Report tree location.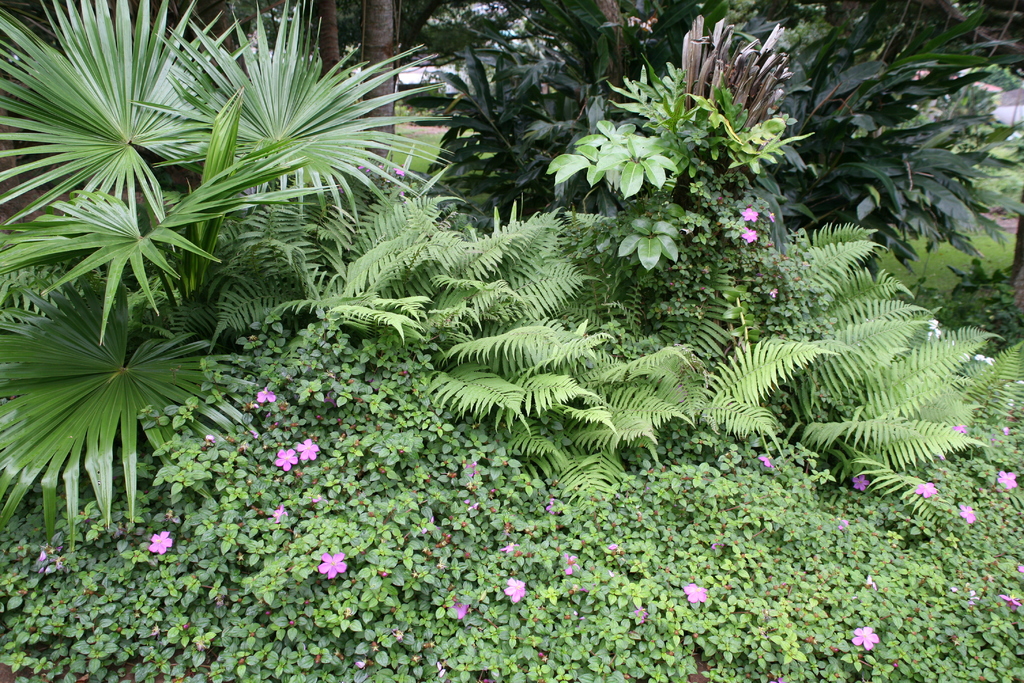
Report: detection(0, 0, 1023, 167).
